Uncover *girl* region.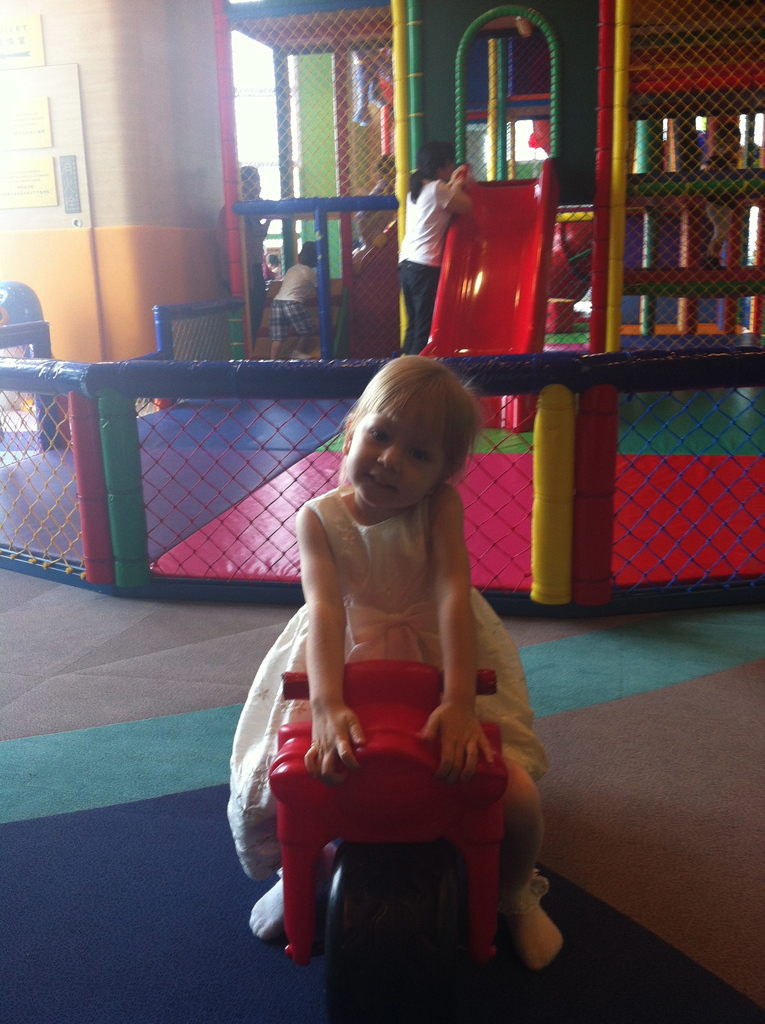
Uncovered: crop(224, 350, 560, 973).
